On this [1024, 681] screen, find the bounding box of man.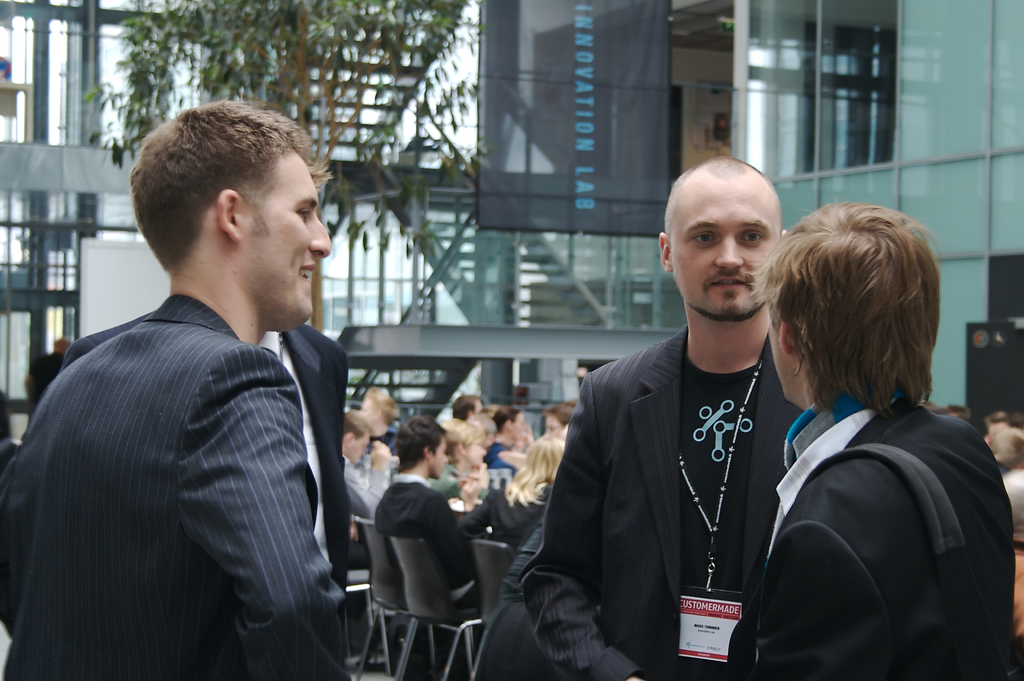
Bounding box: [329,406,399,574].
